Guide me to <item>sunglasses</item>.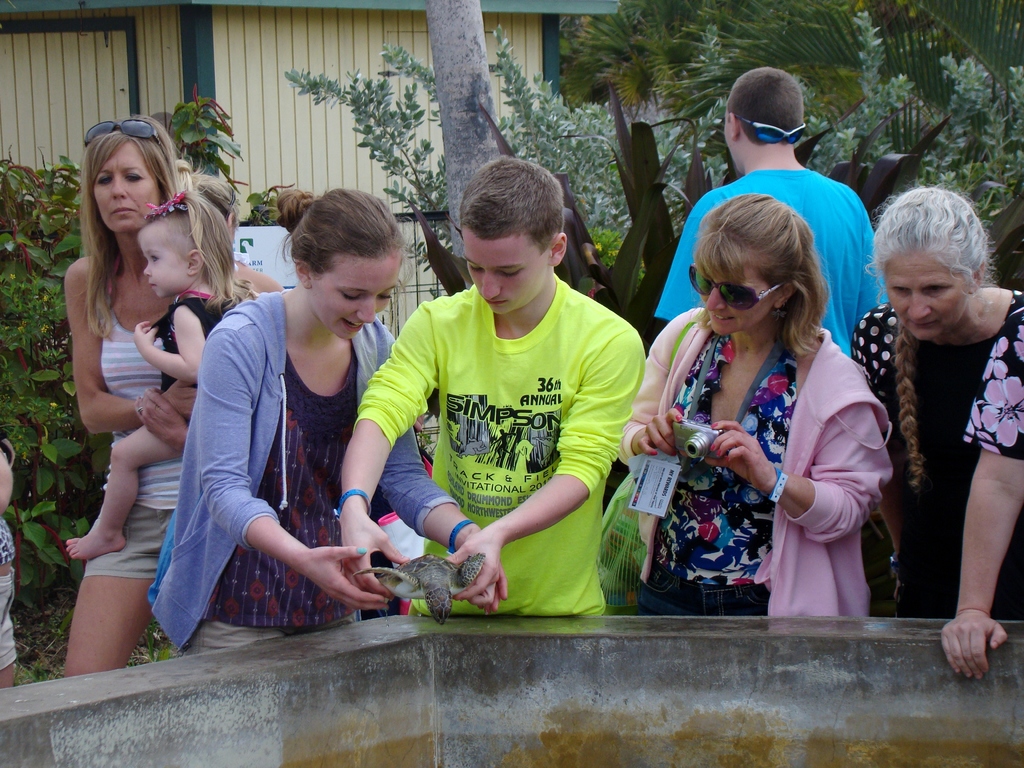
Guidance: x1=86, y1=116, x2=161, y2=145.
